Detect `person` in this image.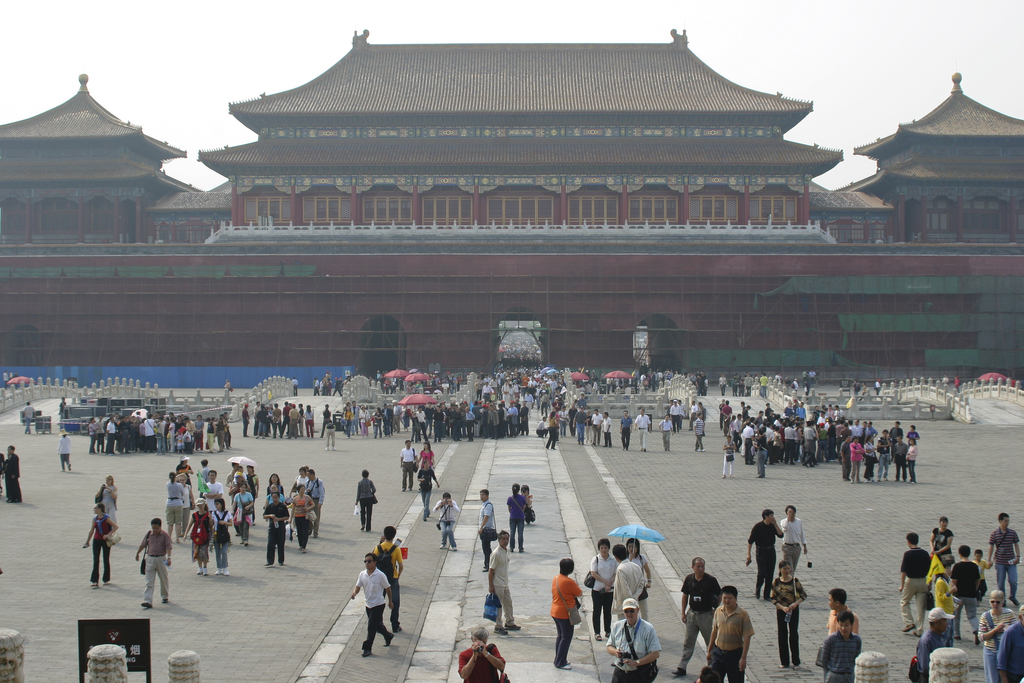
Detection: {"left": 370, "top": 523, "right": 404, "bottom": 635}.
